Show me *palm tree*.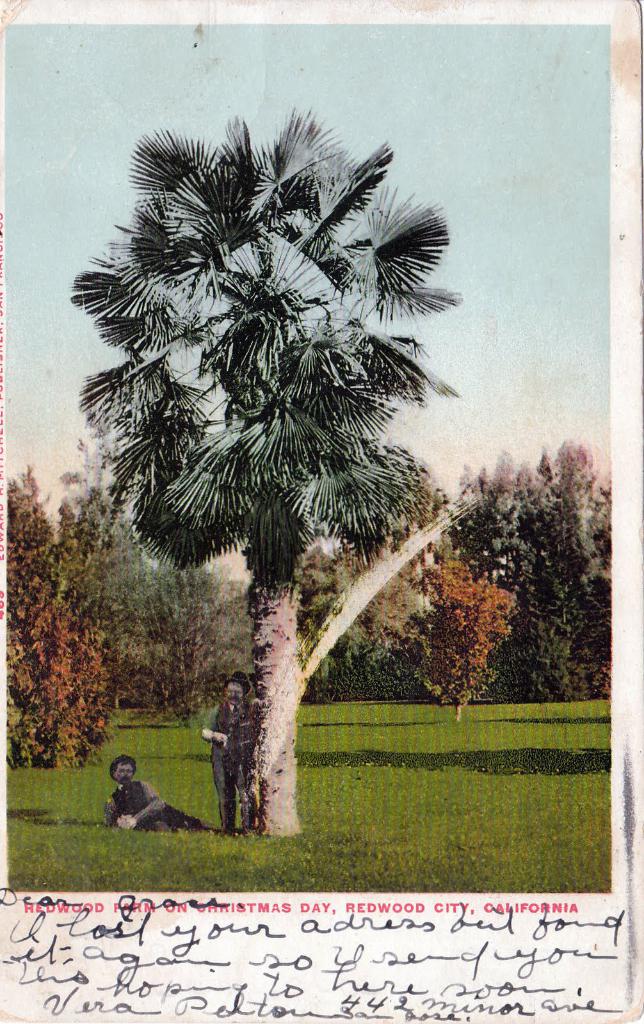
*palm tree* is here: x1=85, y1=127, x2=433, y2=834.
